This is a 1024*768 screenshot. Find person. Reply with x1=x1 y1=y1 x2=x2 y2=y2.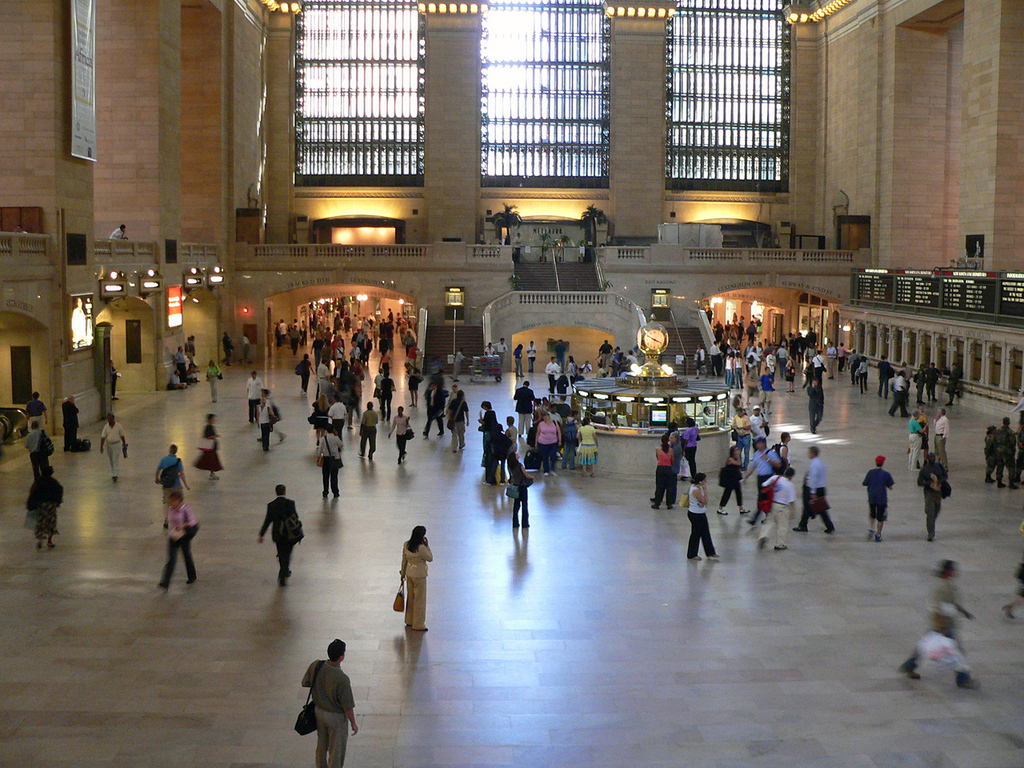
x1=349 y1=406 x2=379 y2=456.
